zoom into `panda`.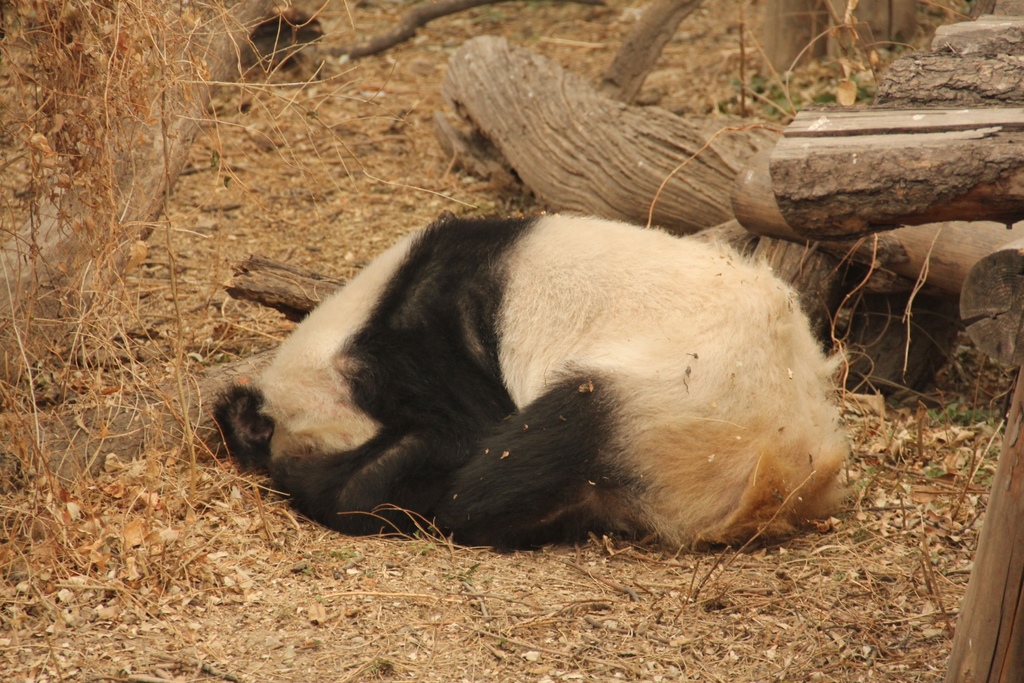
Zoom target: locate(215, 210, 850, 548).
